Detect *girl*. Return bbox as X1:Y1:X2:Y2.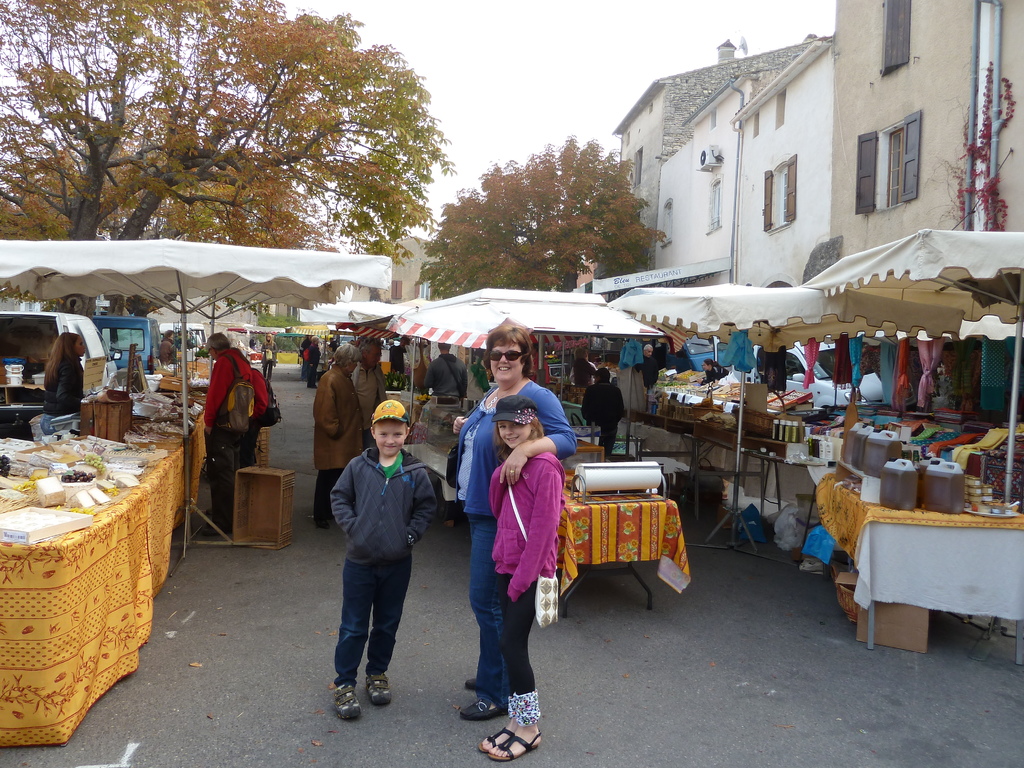
473:396:566:759.
